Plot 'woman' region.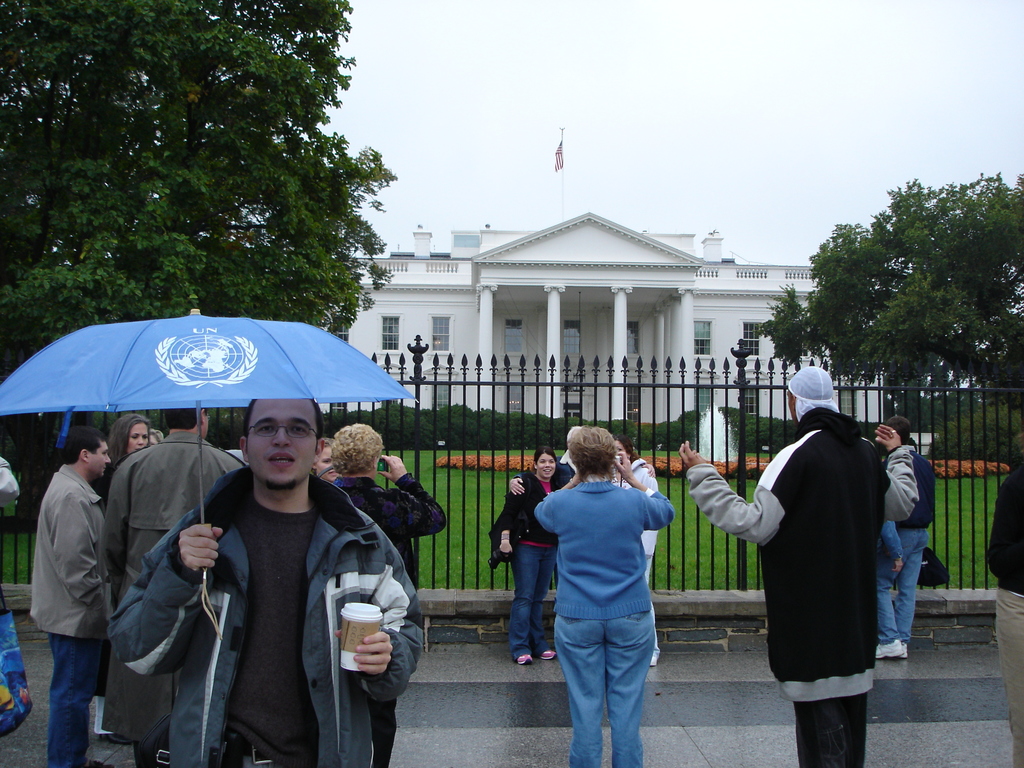
Plotted at (494,447,565,682).
